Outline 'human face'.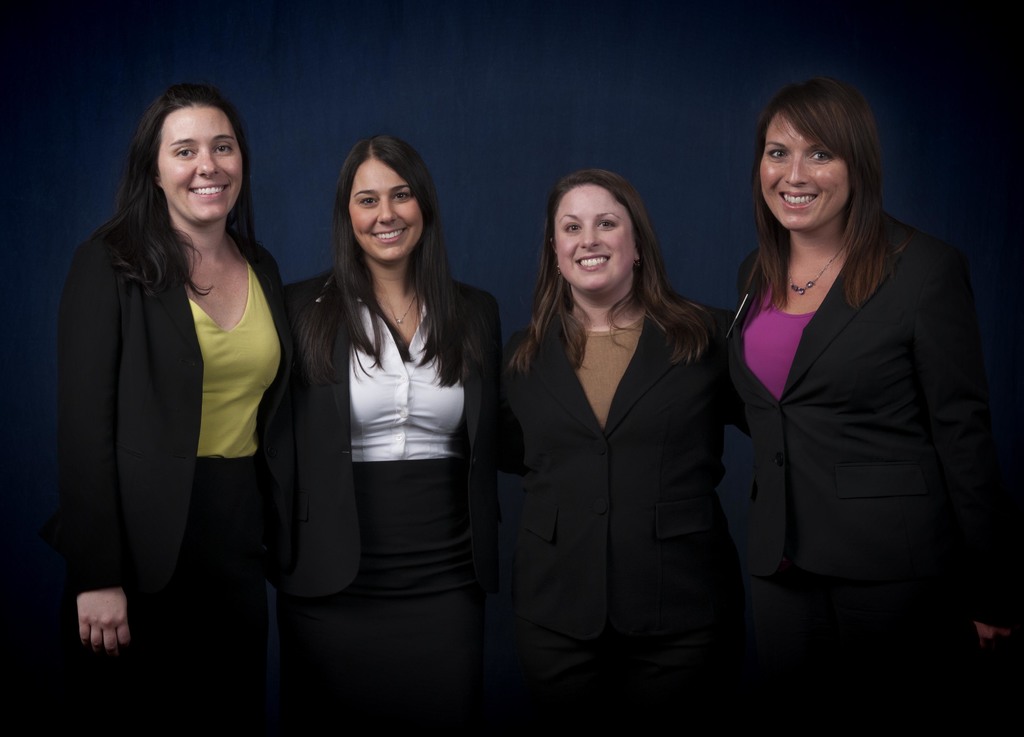
Outline: select_region(764, 113, 849, 232).
